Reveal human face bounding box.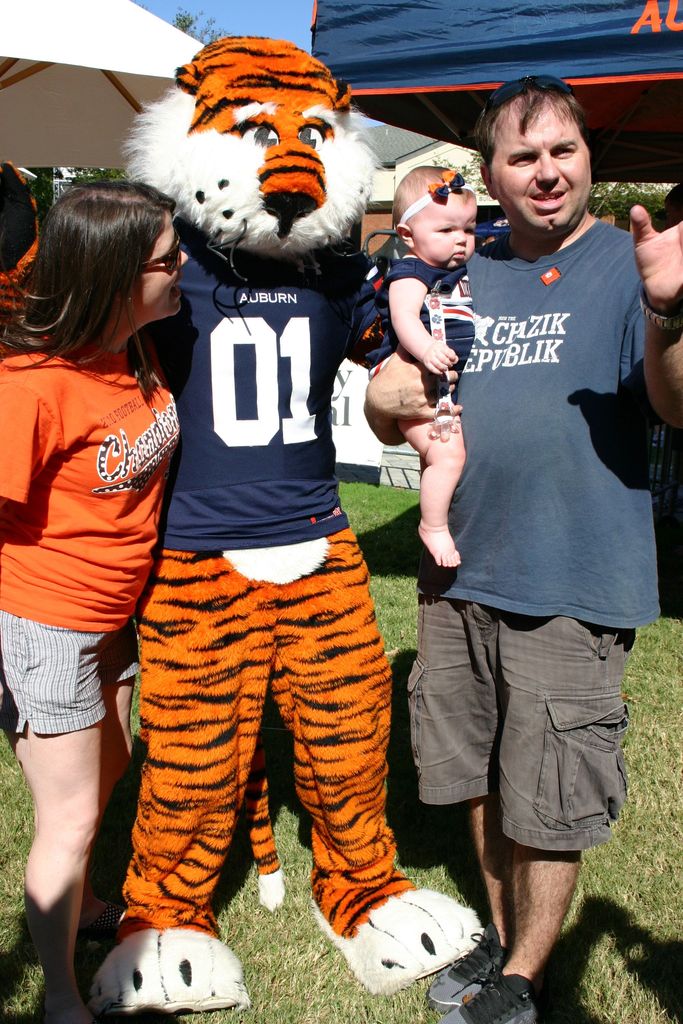
Revealed: BBox(135, 209, 185, 316).
